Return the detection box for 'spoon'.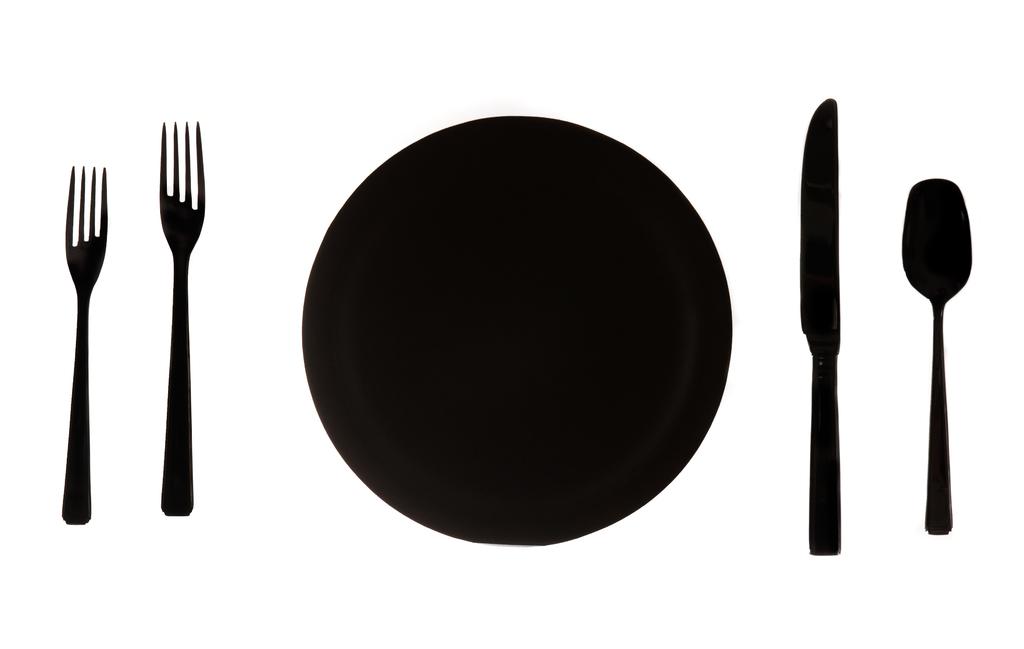
detection(901, 176, 972, 533).
